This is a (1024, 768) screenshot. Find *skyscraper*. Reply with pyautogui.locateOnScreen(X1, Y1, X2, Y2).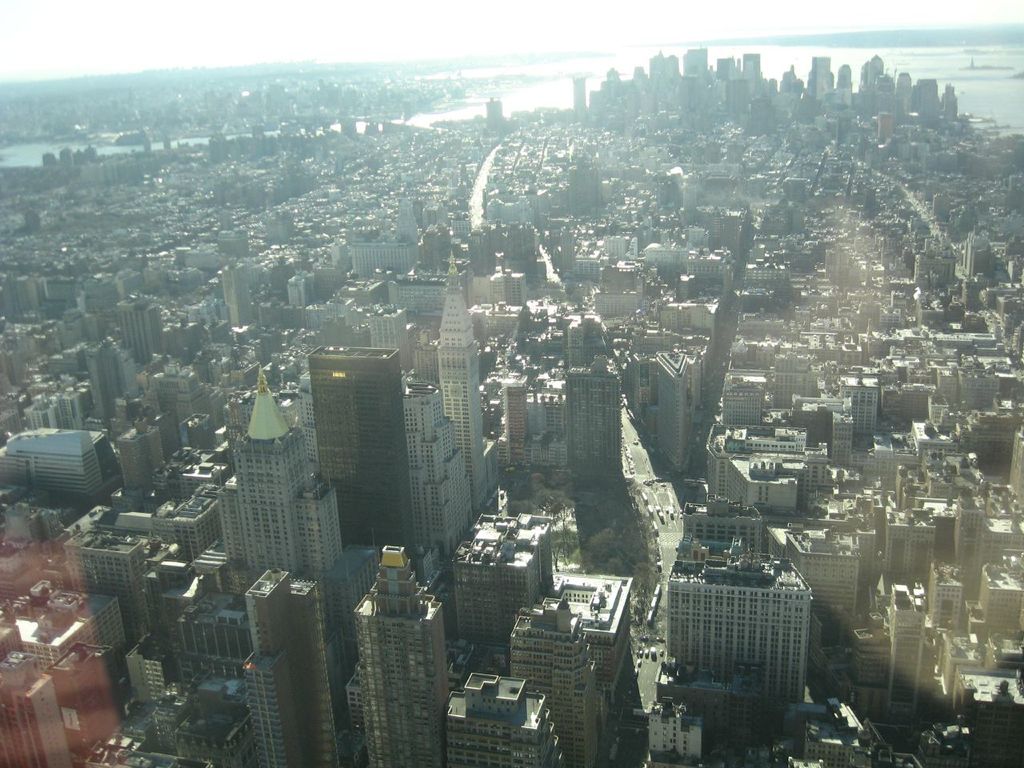
pyautogui.locateOnScreen(286, 329, 414, 562).
